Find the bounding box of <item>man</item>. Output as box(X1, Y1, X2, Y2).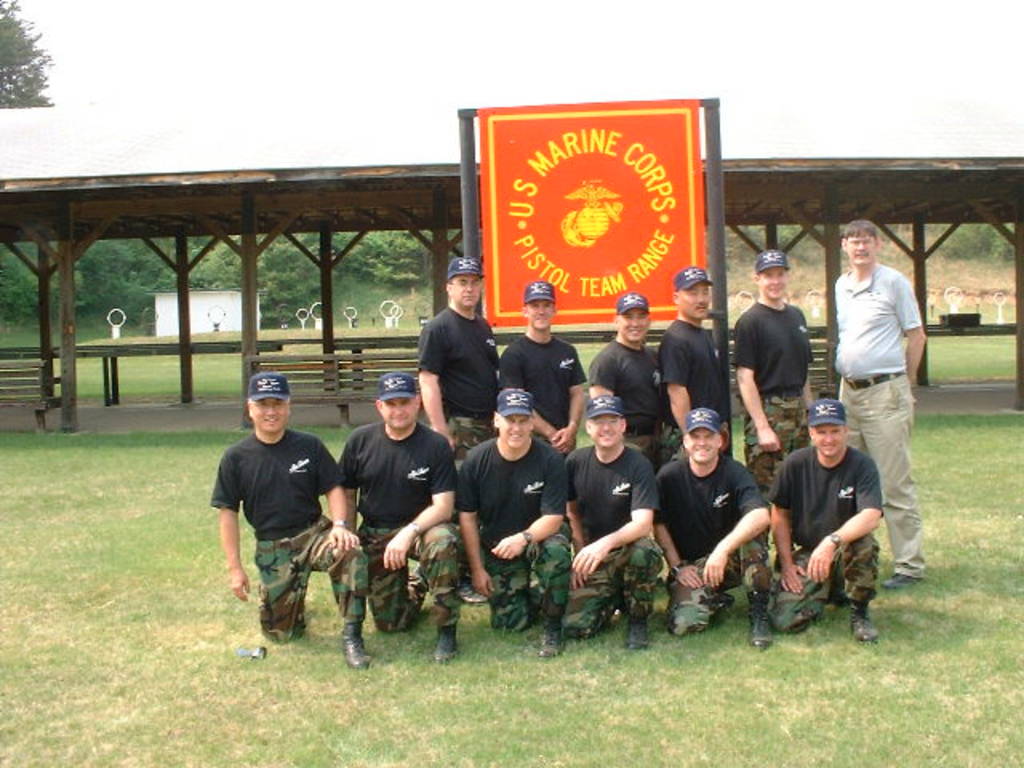
box(731, 253, 814, 499).
